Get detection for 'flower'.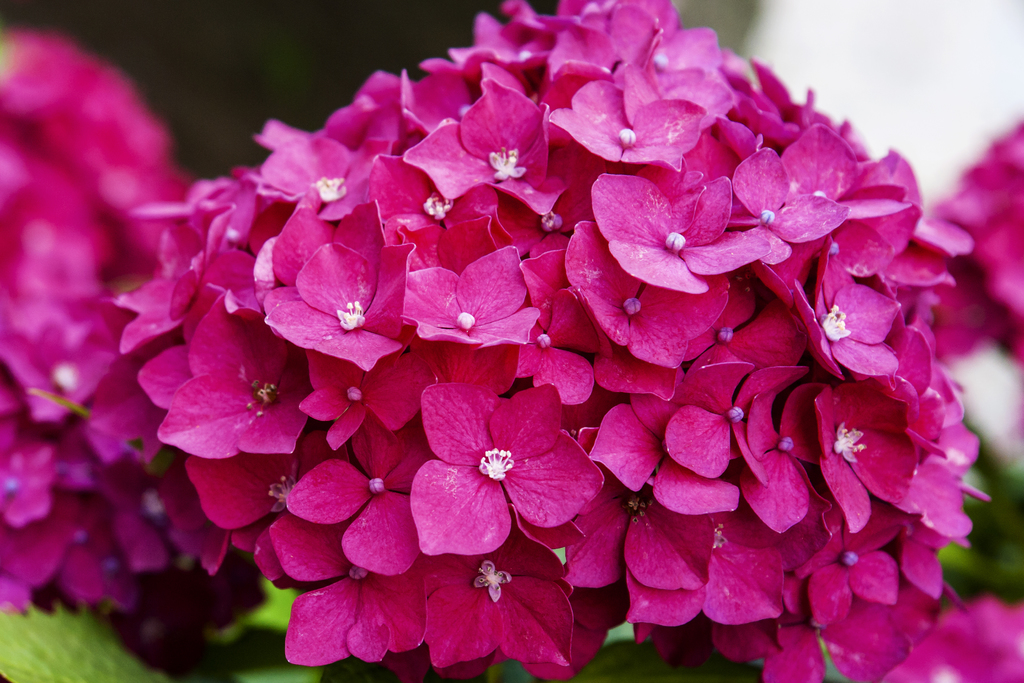
Detection: (885, 592, 1023, 682).
